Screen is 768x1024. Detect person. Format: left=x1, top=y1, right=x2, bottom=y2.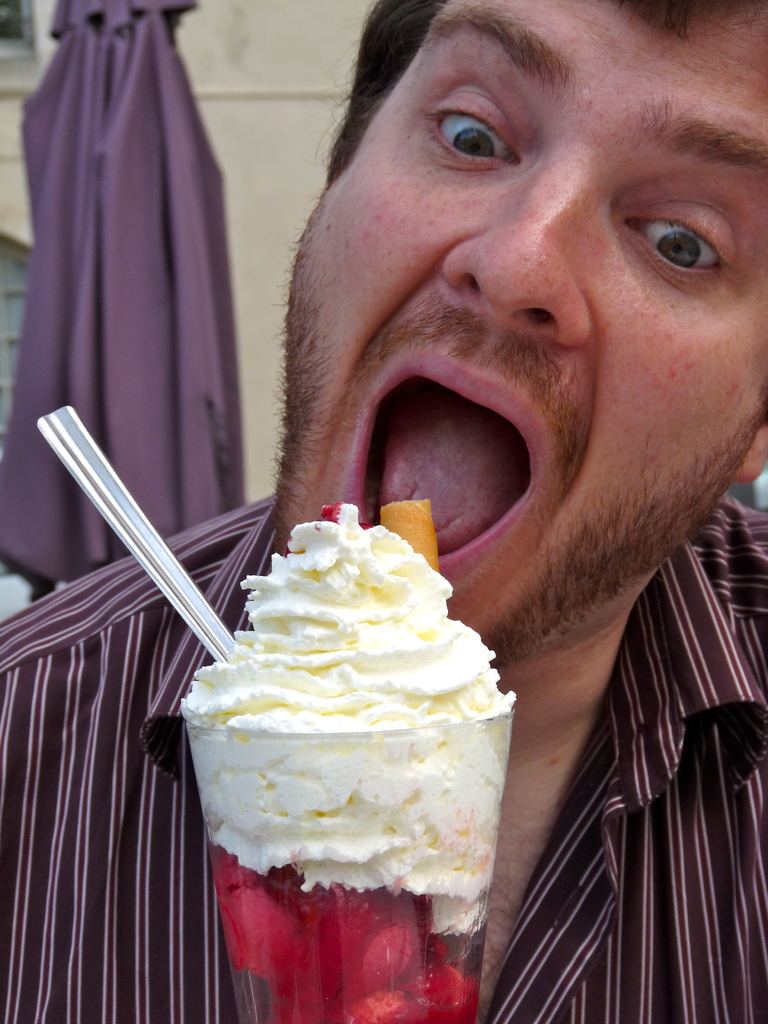
left=0, top=0, right=767, bottom=1023.
